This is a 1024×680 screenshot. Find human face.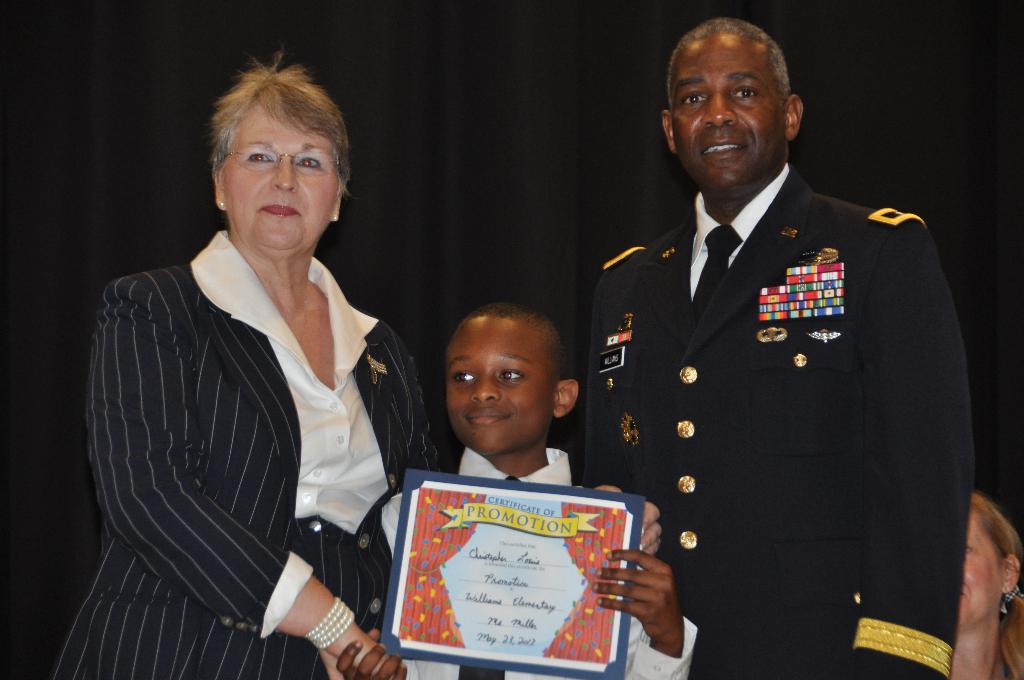
Bounding box: bbox=[956, 505, 1013, 636].
